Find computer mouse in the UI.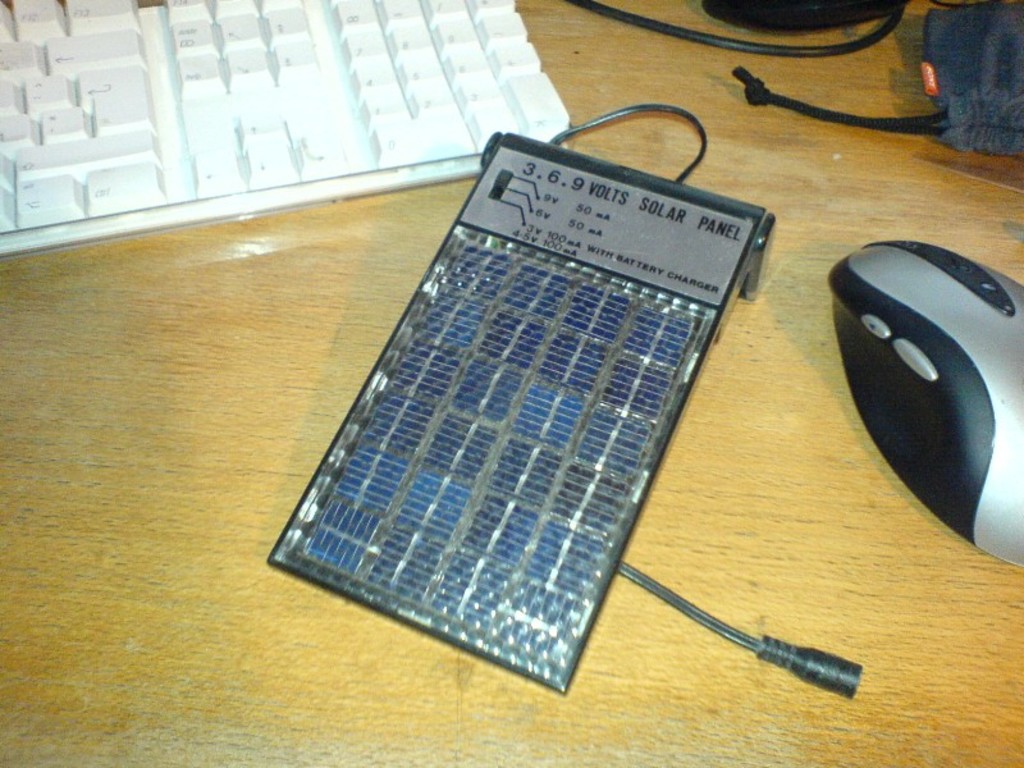
UI element at 828:236:1023:567.
